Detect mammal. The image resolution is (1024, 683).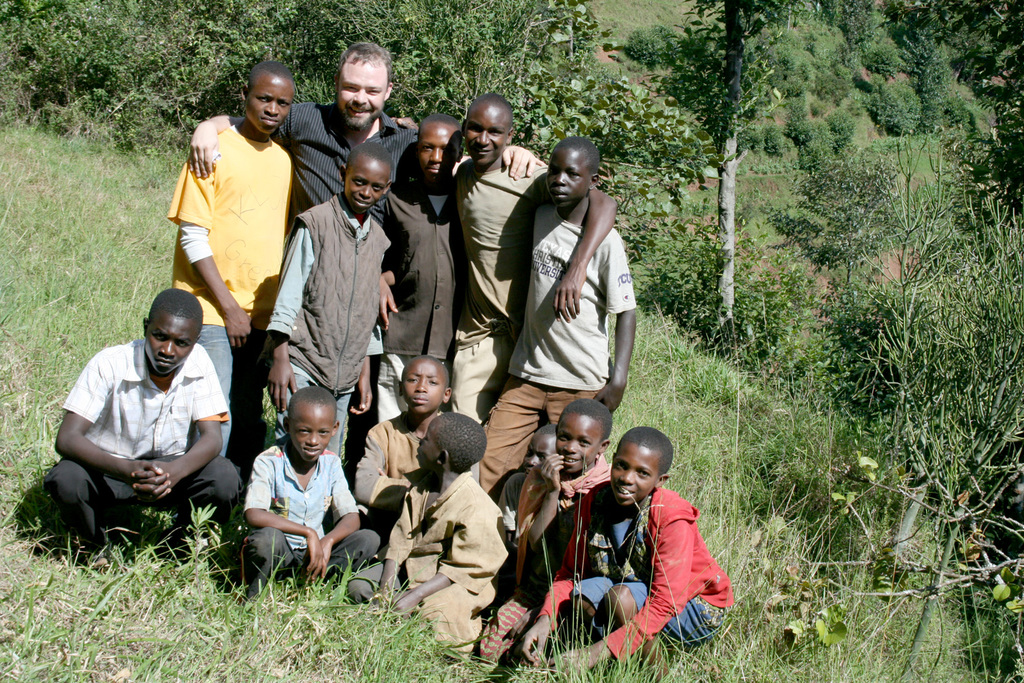
region(190, 44, 545, 480).
